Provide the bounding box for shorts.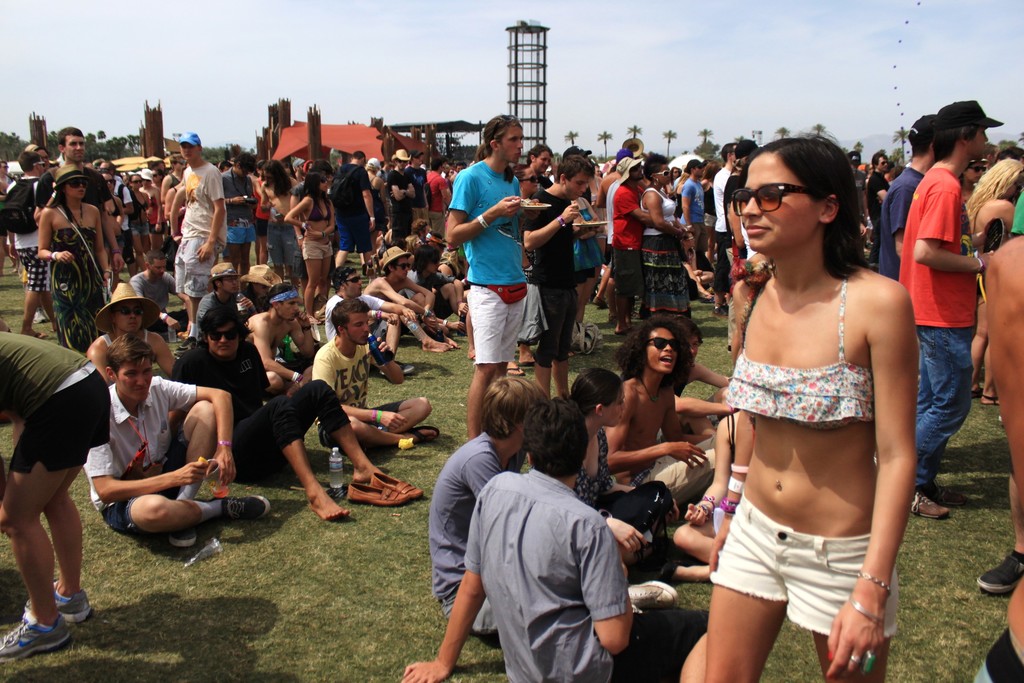
pyautogui.locateOnScreen(15, 366, 122, 473).
